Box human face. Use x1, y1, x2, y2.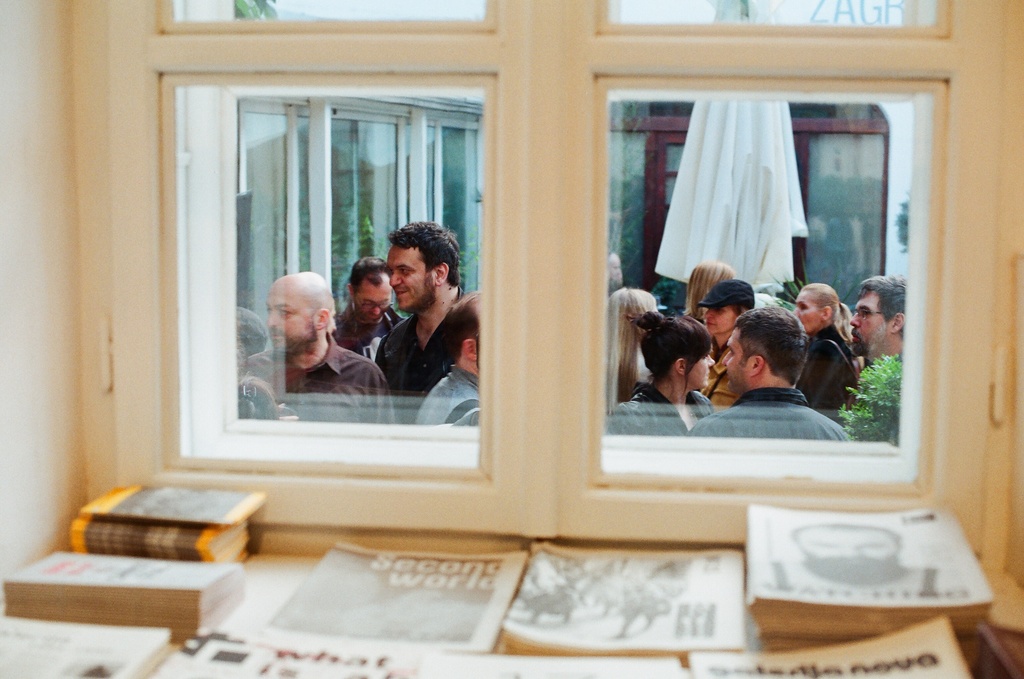
847, 292, 889, 356.
